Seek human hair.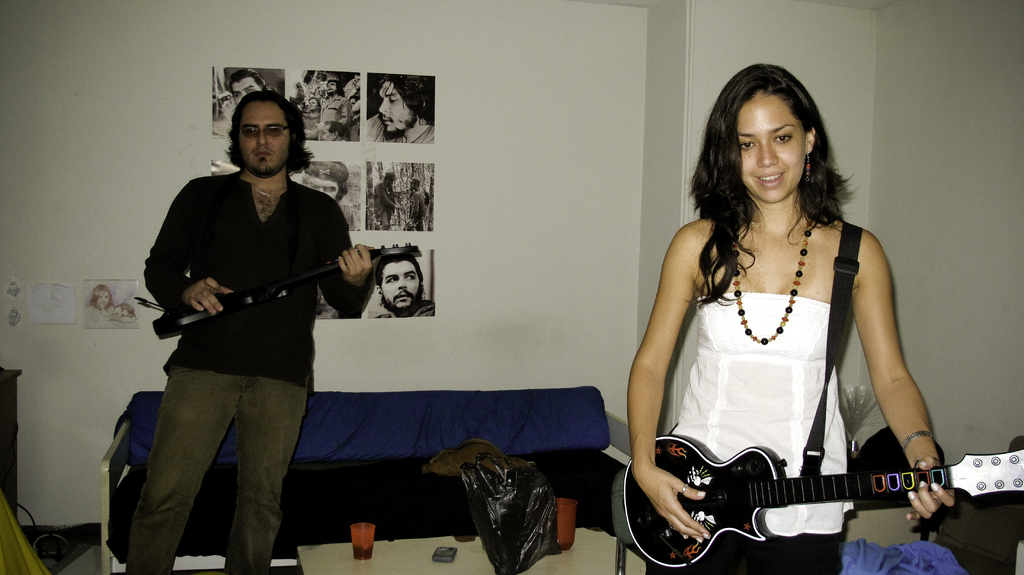
pyautogui.locateOnScreen(346, 93, 360, 102).
